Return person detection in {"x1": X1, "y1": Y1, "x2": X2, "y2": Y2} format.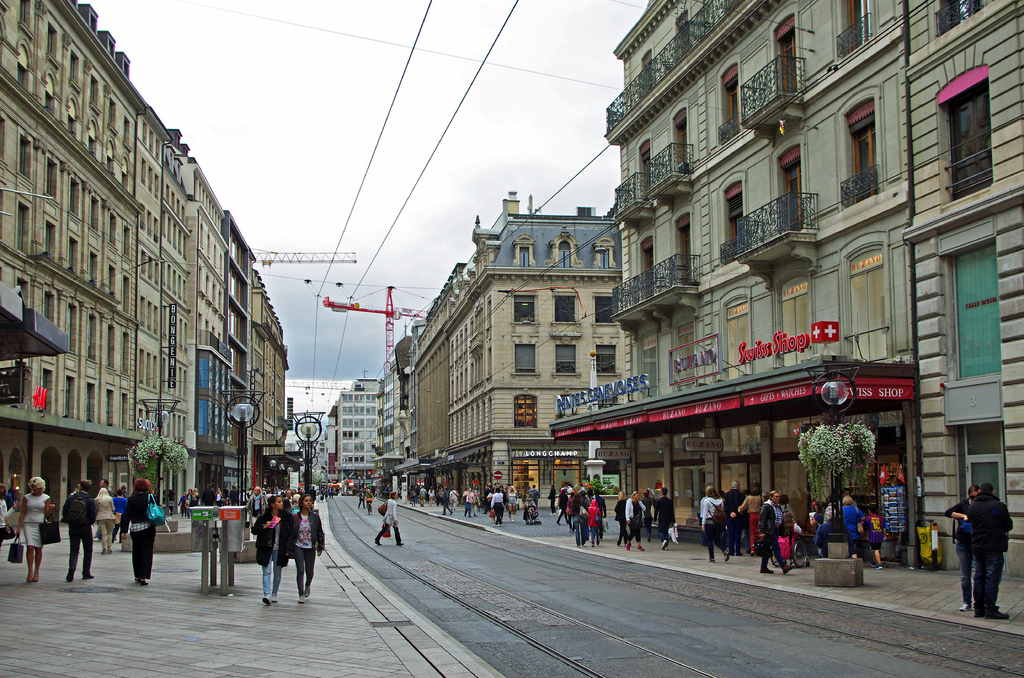
{"x1": 529, "y1": 485, "x2": 539, "y2": 509}.
